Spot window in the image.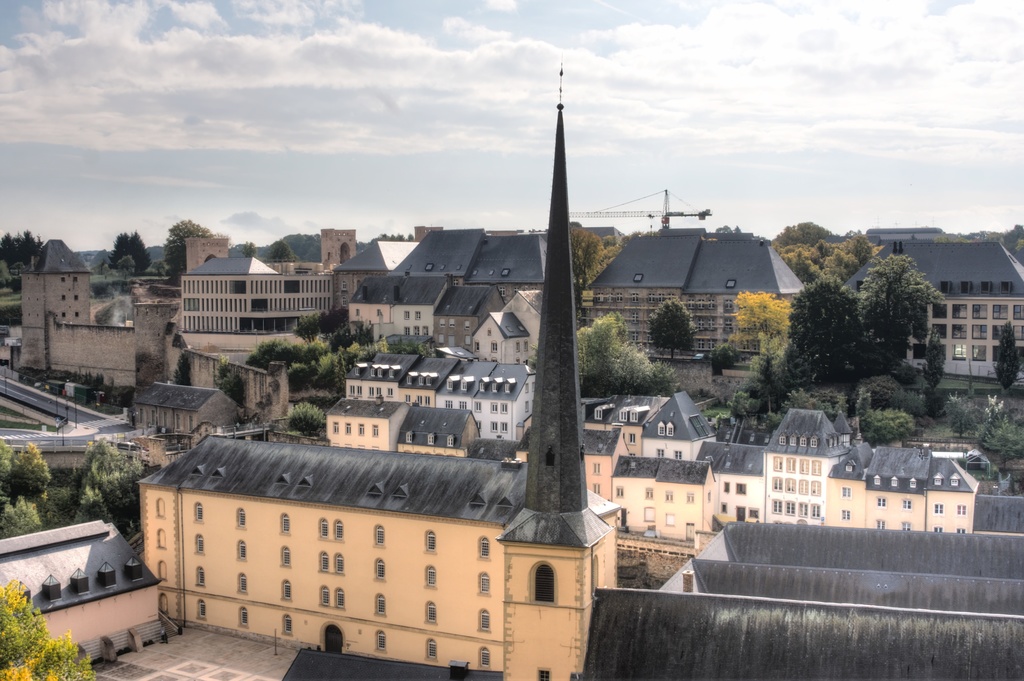
window found at pyautogui.locateOnScreen(808, 435, 815, 451).
